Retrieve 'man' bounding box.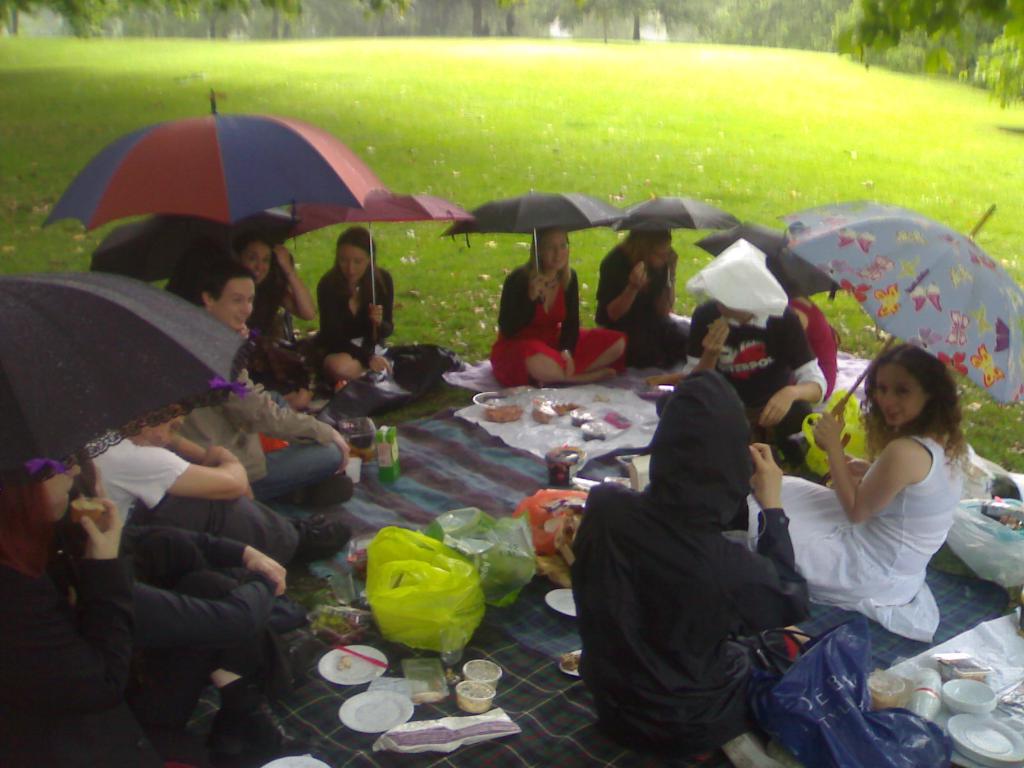
Bounding box: detection(547, 354, 811, 752).
